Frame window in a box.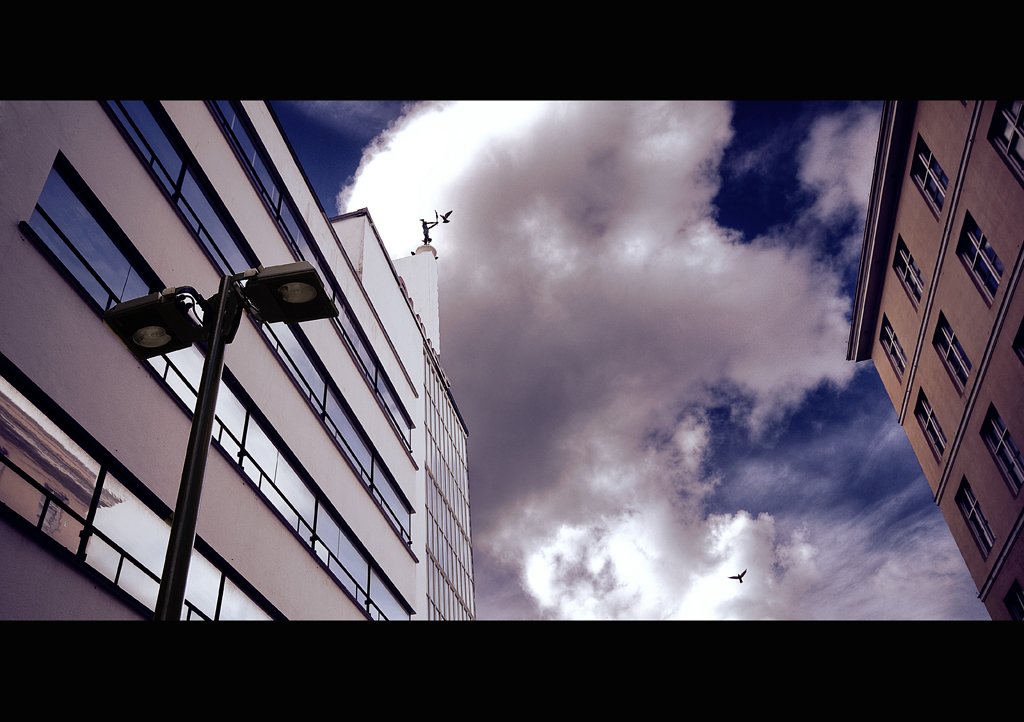
rect(948, 469, 1003, 569).
